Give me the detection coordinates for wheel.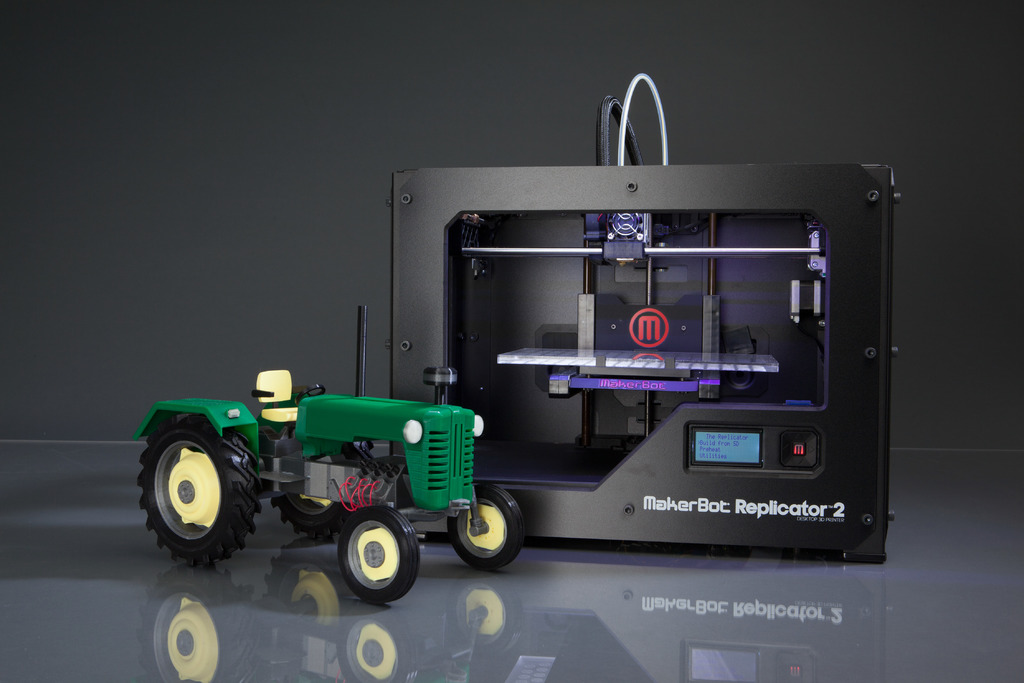
box=[270, 436, 348, 537].
